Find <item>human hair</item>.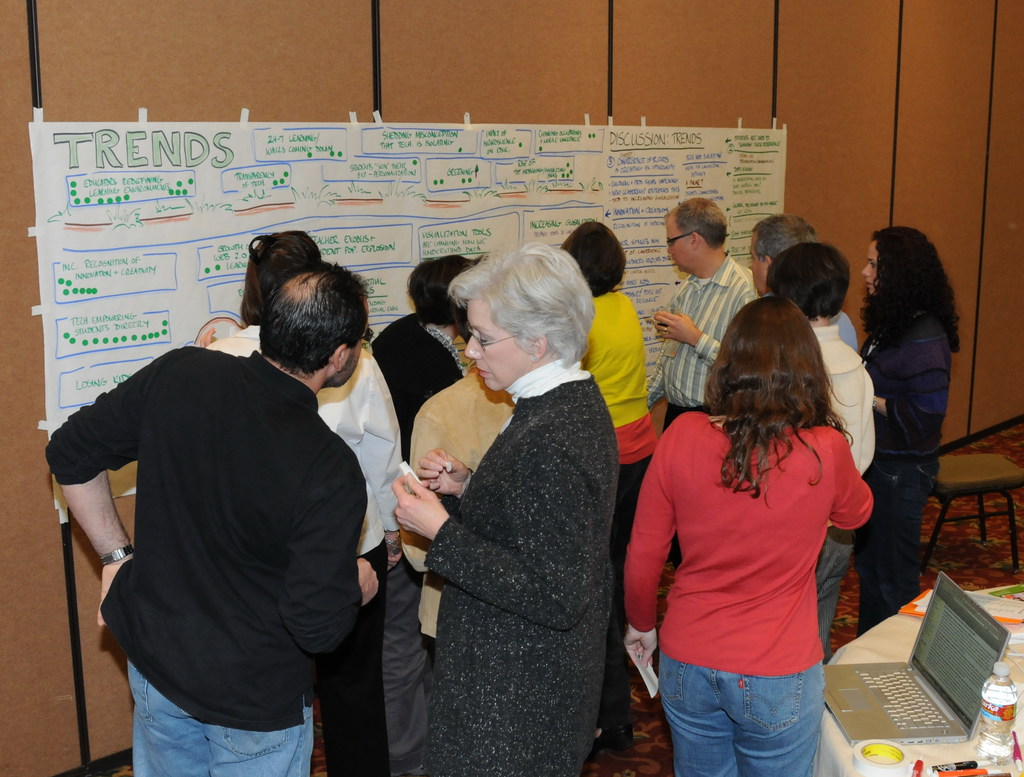
238:229:322:325.
